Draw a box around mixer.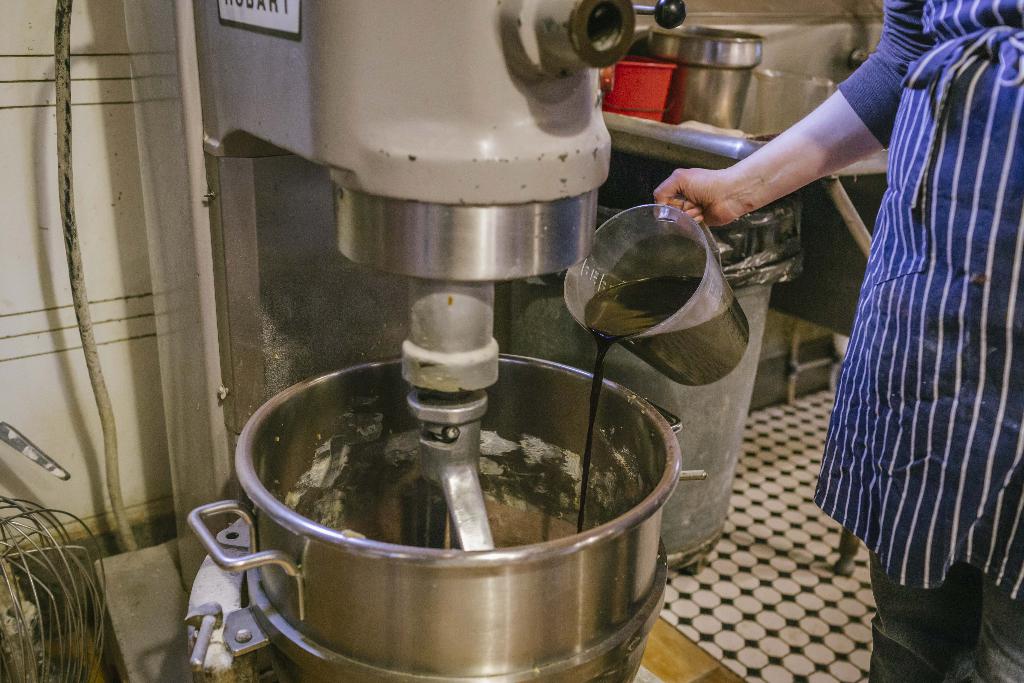
bbox=(90, 0, 710, 682).
